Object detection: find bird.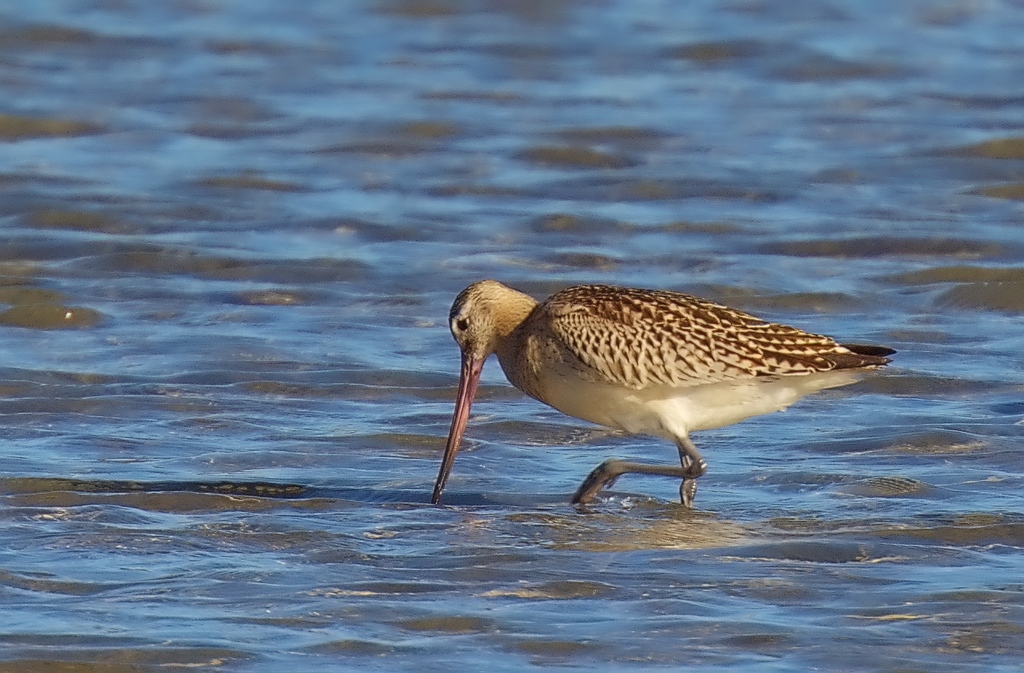
{"left": 410, "top": 277, "right": 892, "bottom": 517}.
